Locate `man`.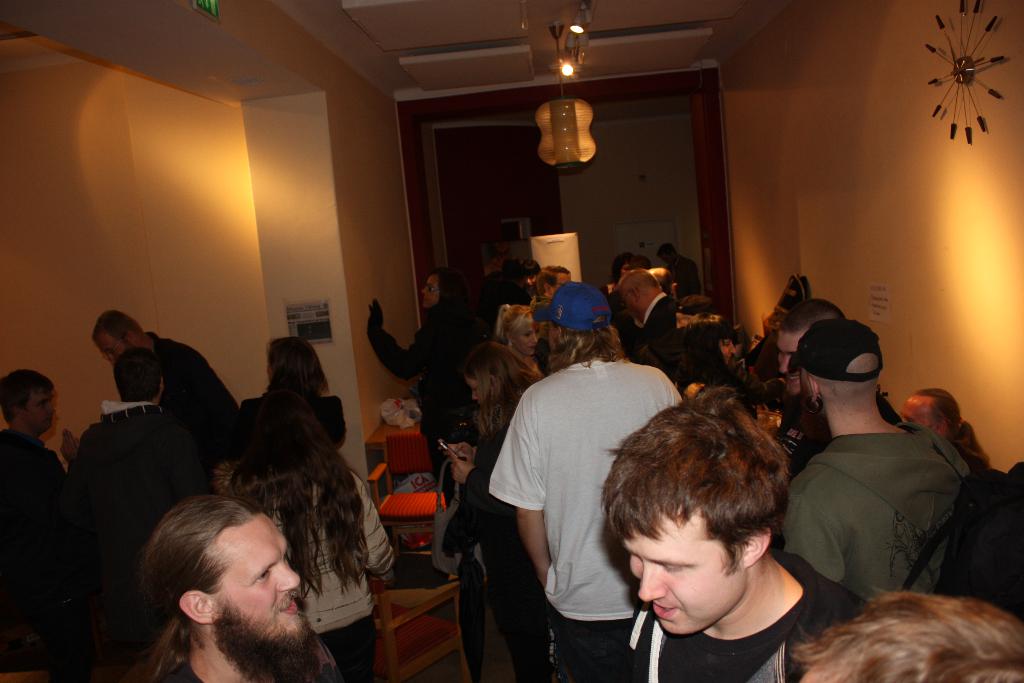
Bounding box: region(787, 595, 1023, 682).
